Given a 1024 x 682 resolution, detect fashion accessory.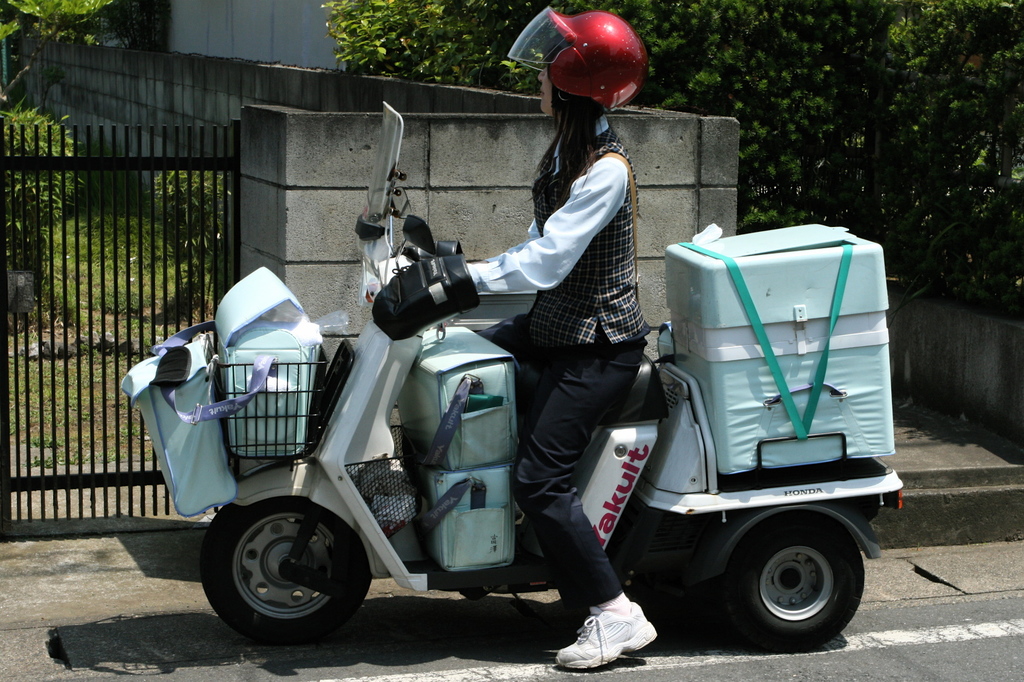
<box>368,250,478,340</box>.
